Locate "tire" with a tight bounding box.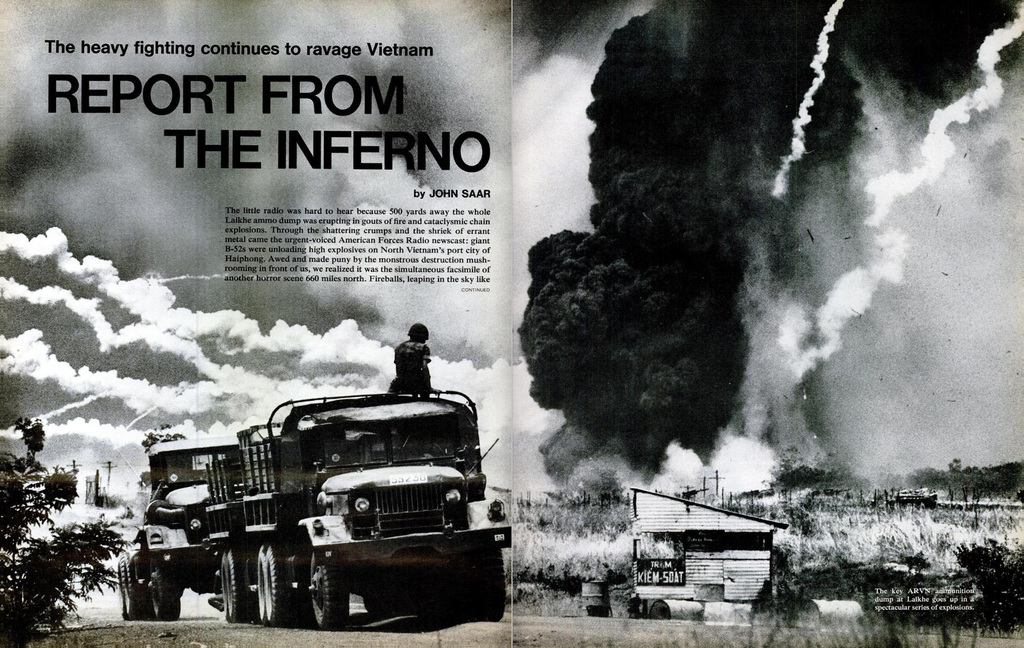
222 554 234 623.
